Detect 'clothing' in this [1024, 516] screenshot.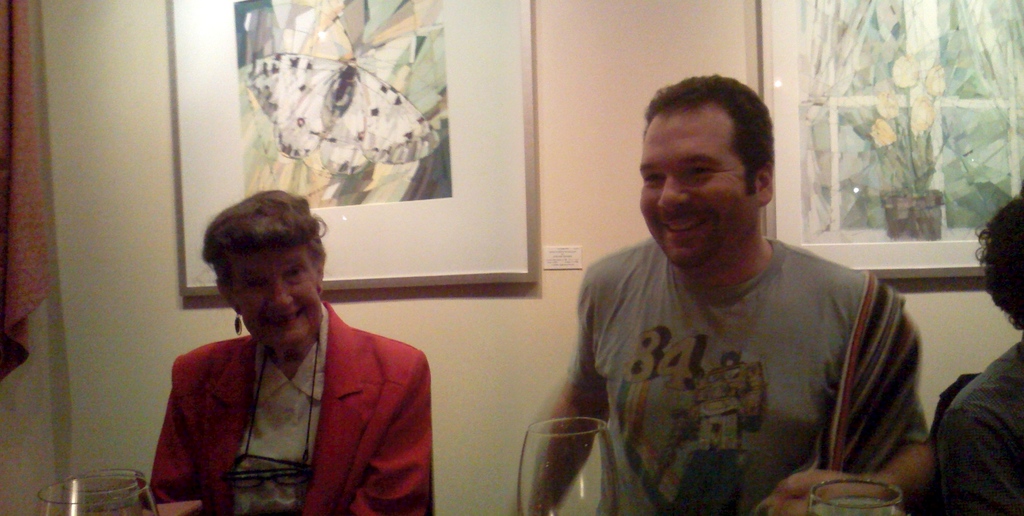
Detection: (143, 294, 444, 515).
